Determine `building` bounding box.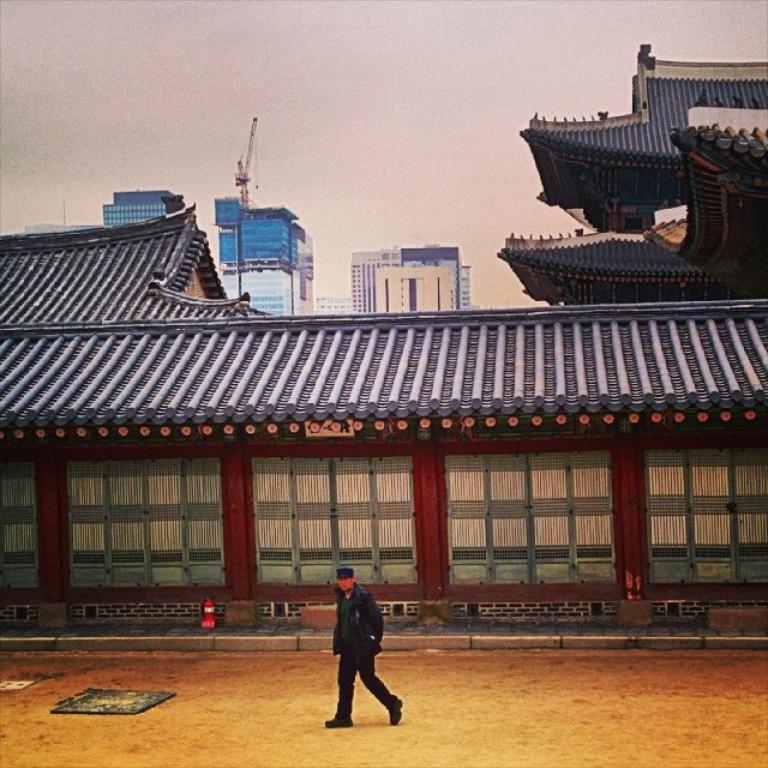
Determined: (210,191,316,320).
